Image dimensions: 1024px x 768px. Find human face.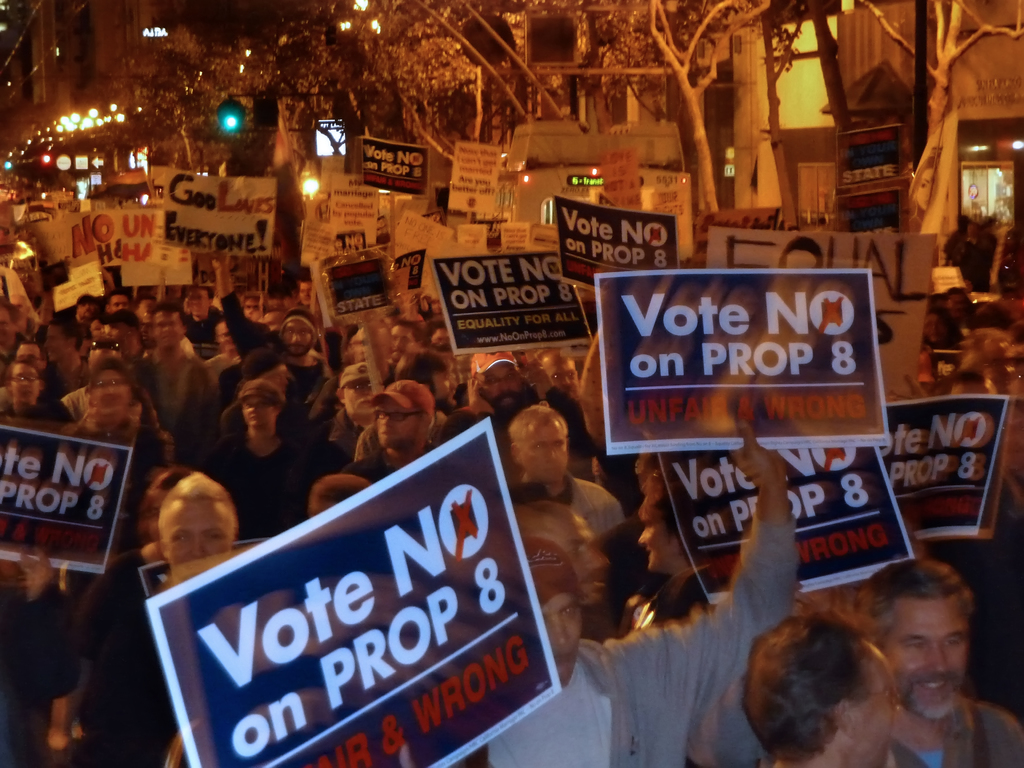
rect(147, 312, 184, 355).
